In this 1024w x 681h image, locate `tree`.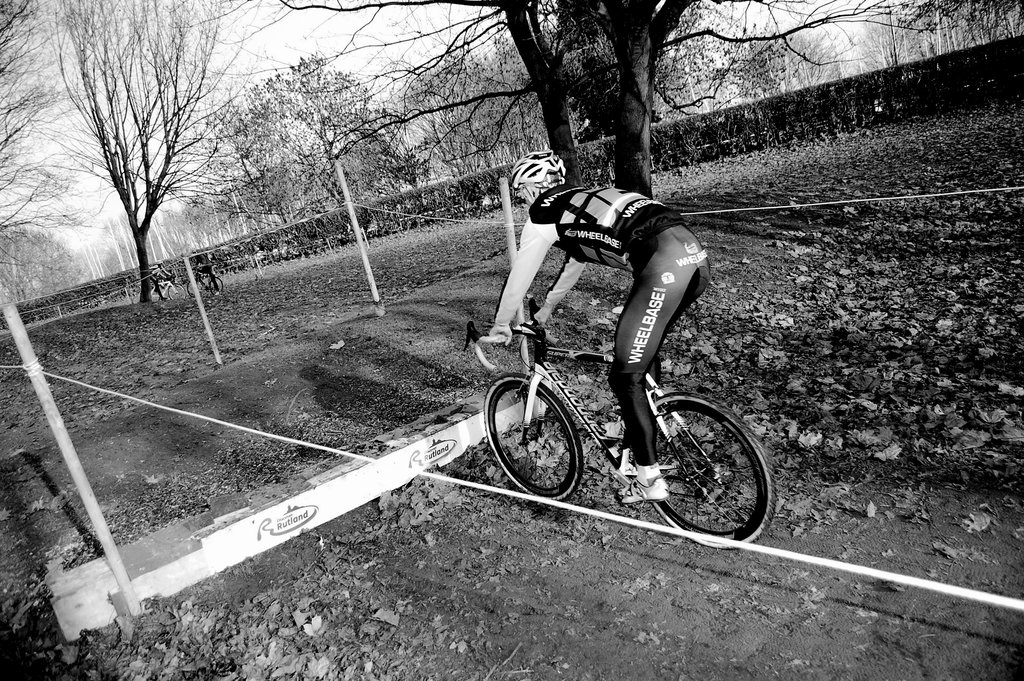
Bounding box: pyautogui.locateOnScreen(0, 0, 100, 327).
